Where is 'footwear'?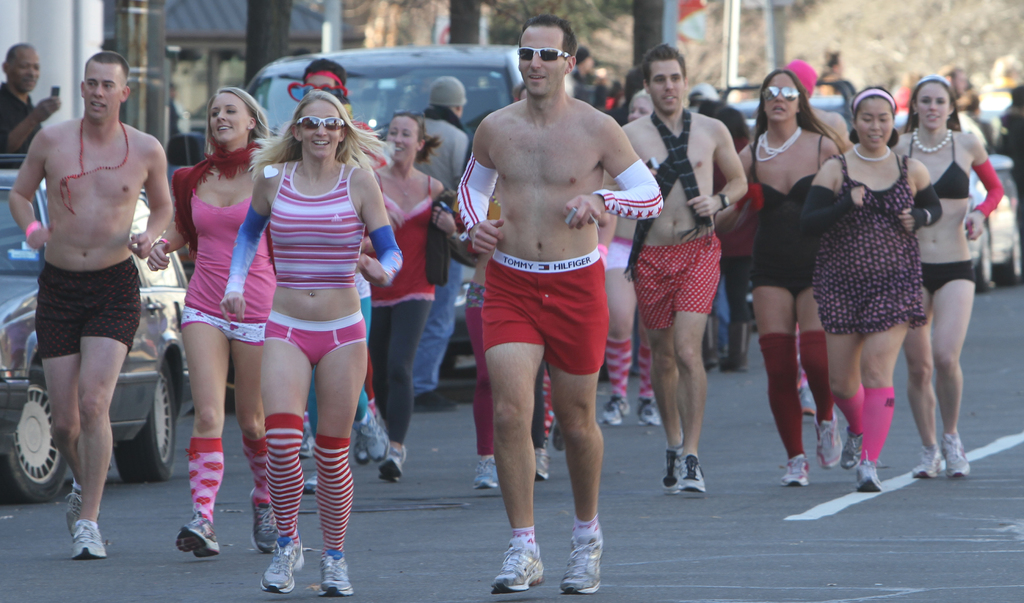
841:432:855:471.
